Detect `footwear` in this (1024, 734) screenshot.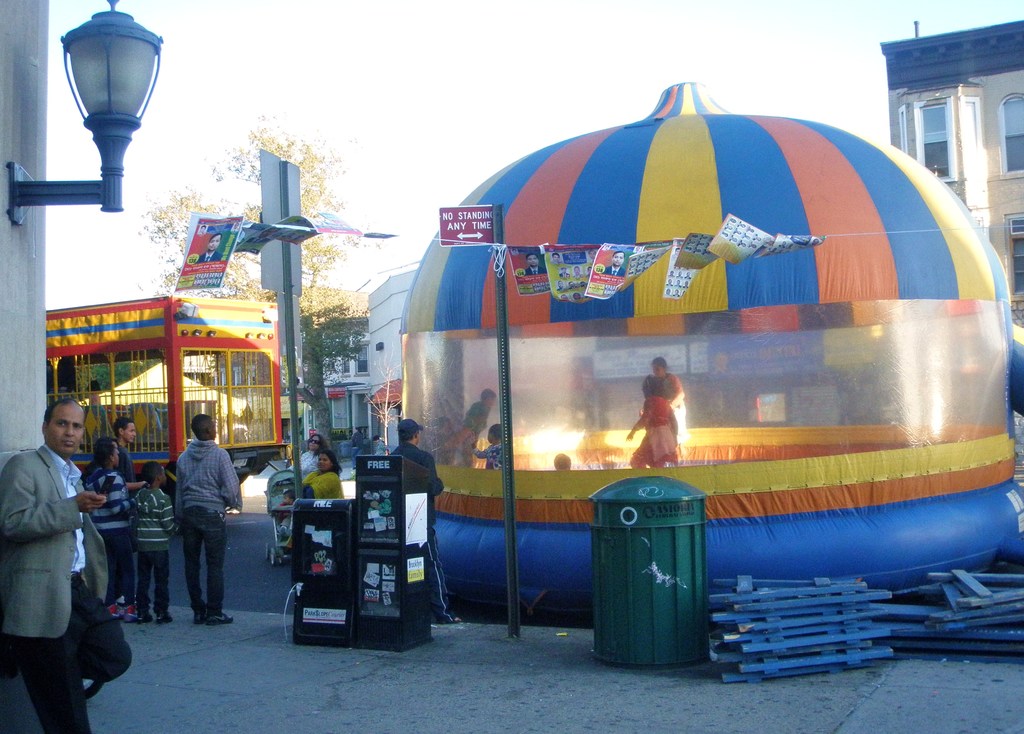
Detection: crop(123, 607, 135, 622).
